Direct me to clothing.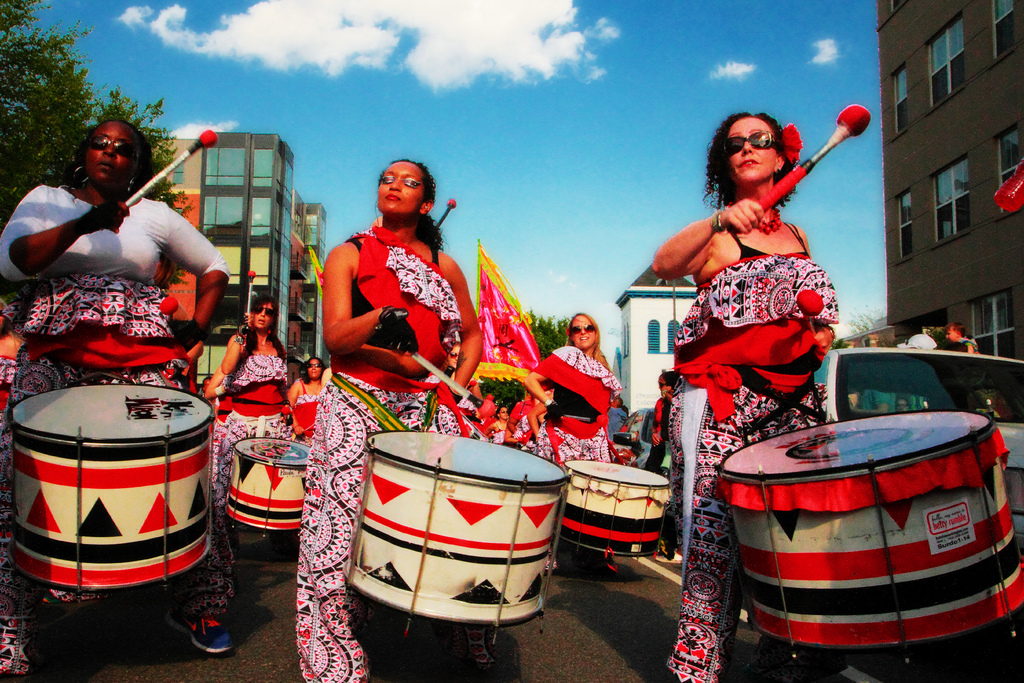
Direction: BBox(668, 229, 838, 682).
